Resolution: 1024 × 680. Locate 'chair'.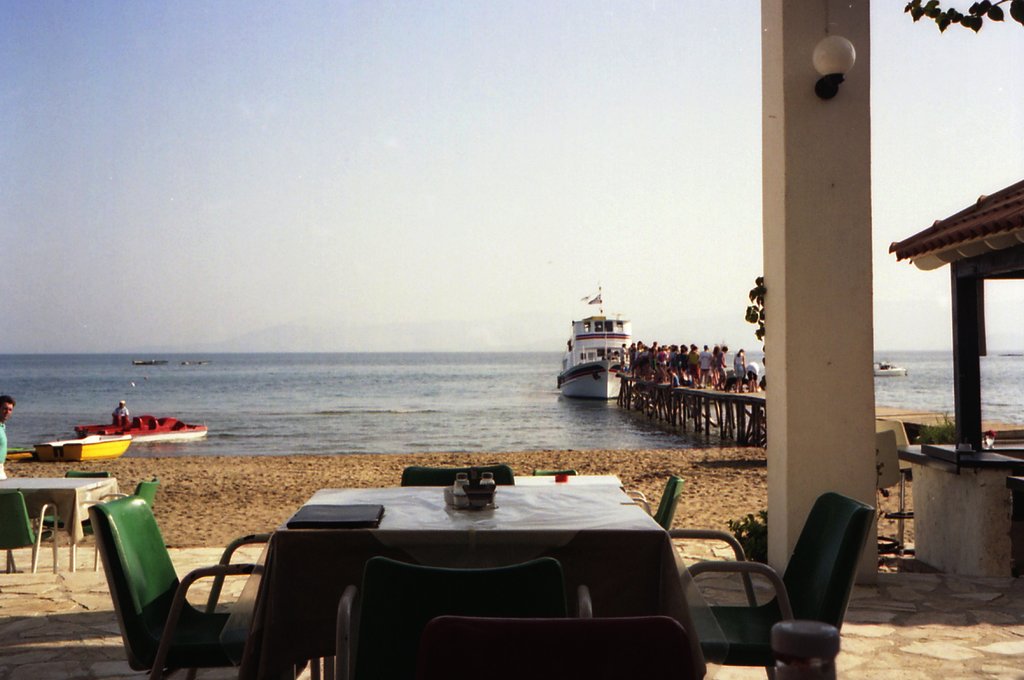
[x1=874, y1=425, x2=906, y2=546].
